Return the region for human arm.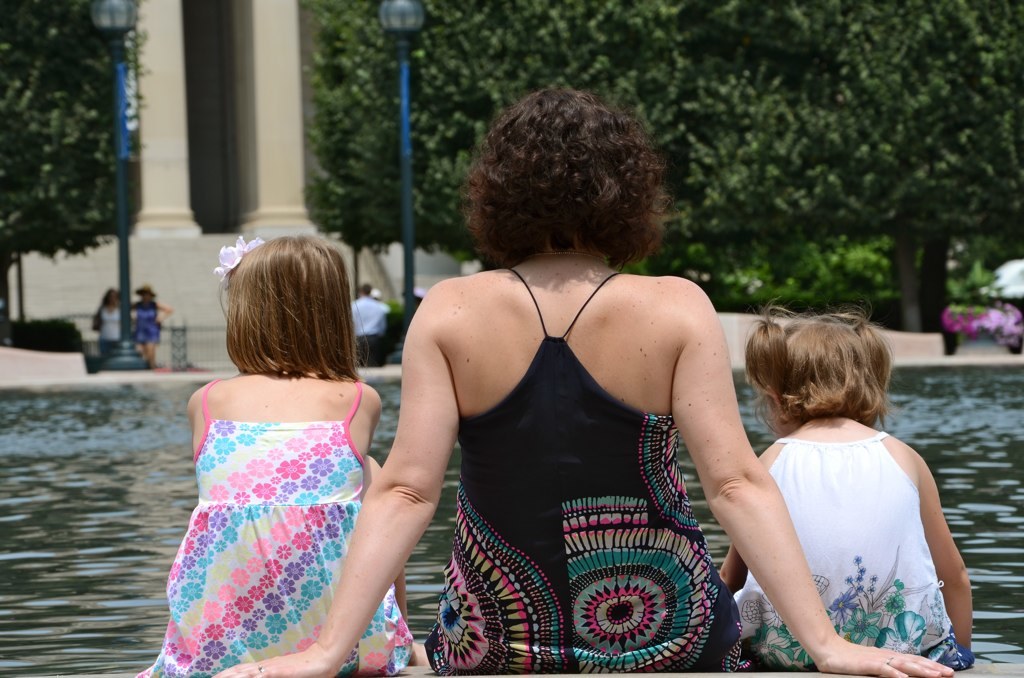
box(906, 441, 985, 670).
